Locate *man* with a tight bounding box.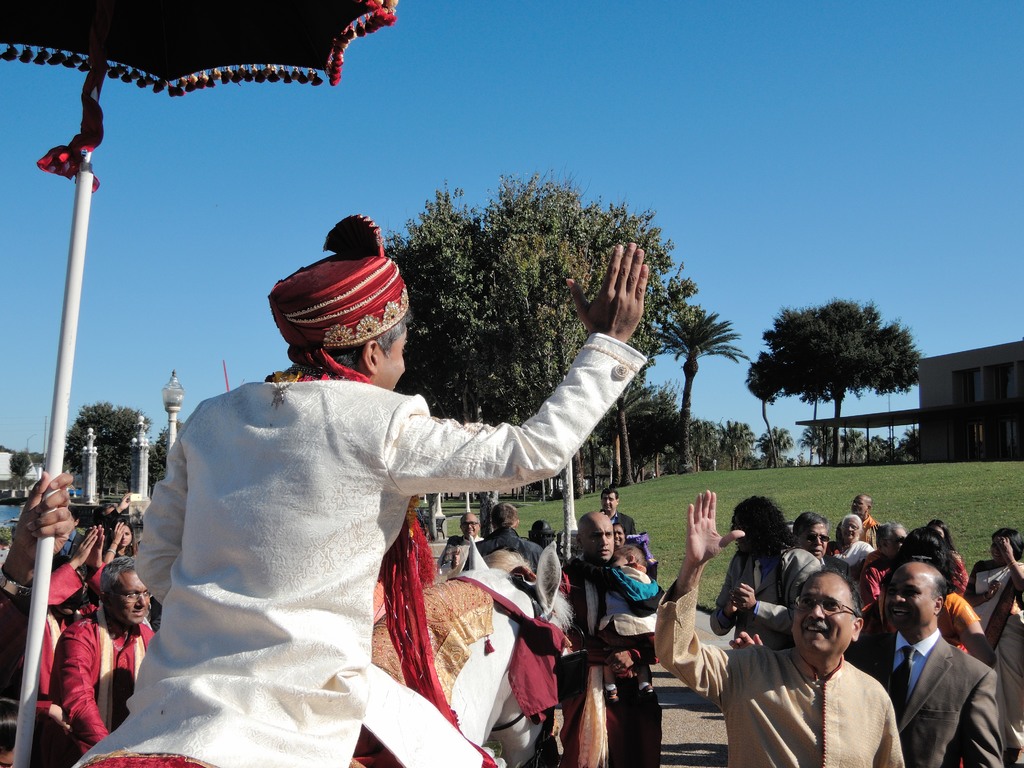
x1=562 y1=509 x2=660 y2=767.
